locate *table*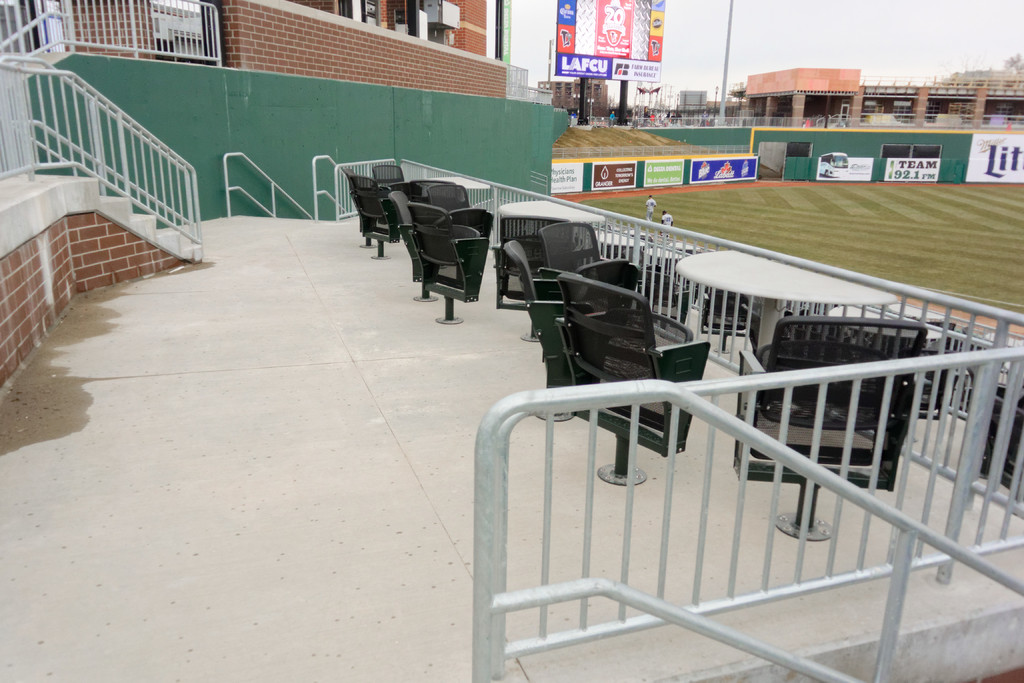
[980,329,1021,349]
